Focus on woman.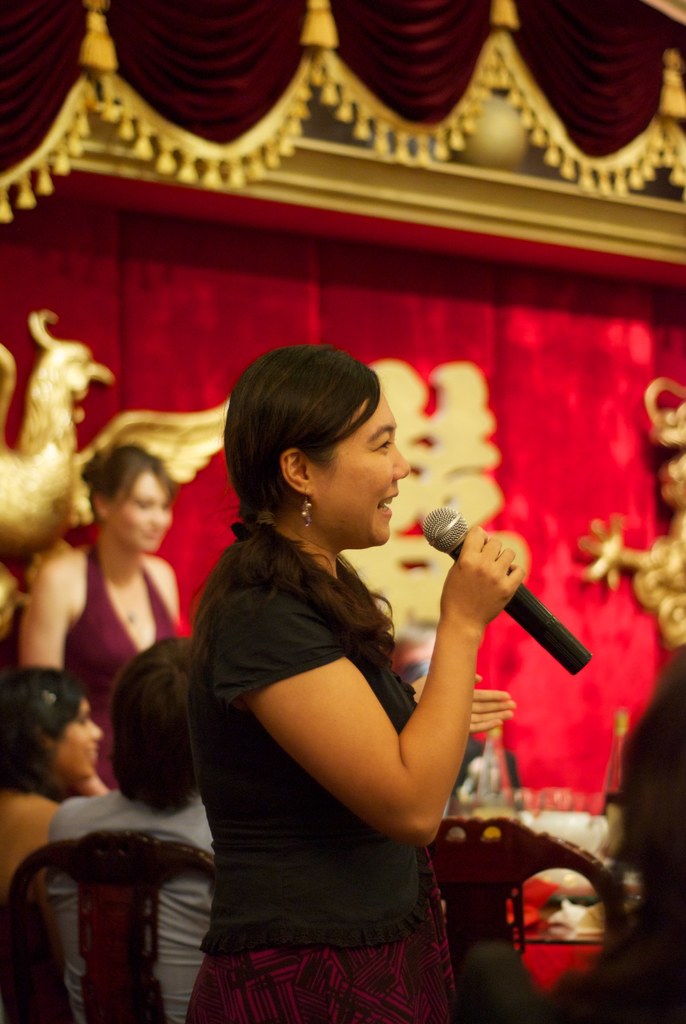
Focused at BBox(0, 662, 110, 910).
